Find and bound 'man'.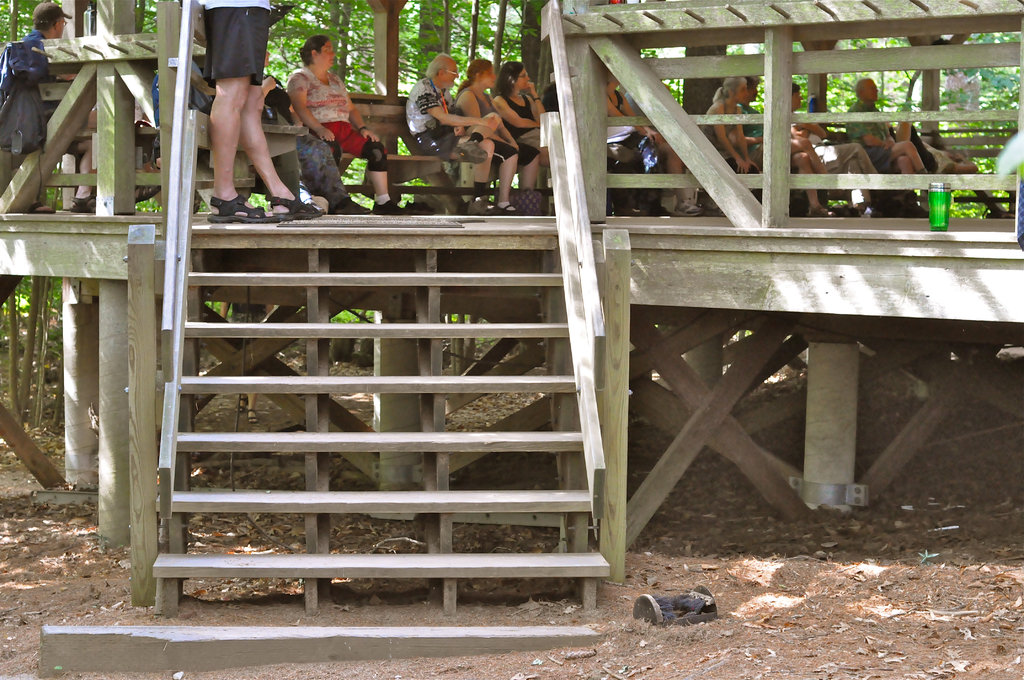
Bound: <region>16, 1, 163, 213</region>.
